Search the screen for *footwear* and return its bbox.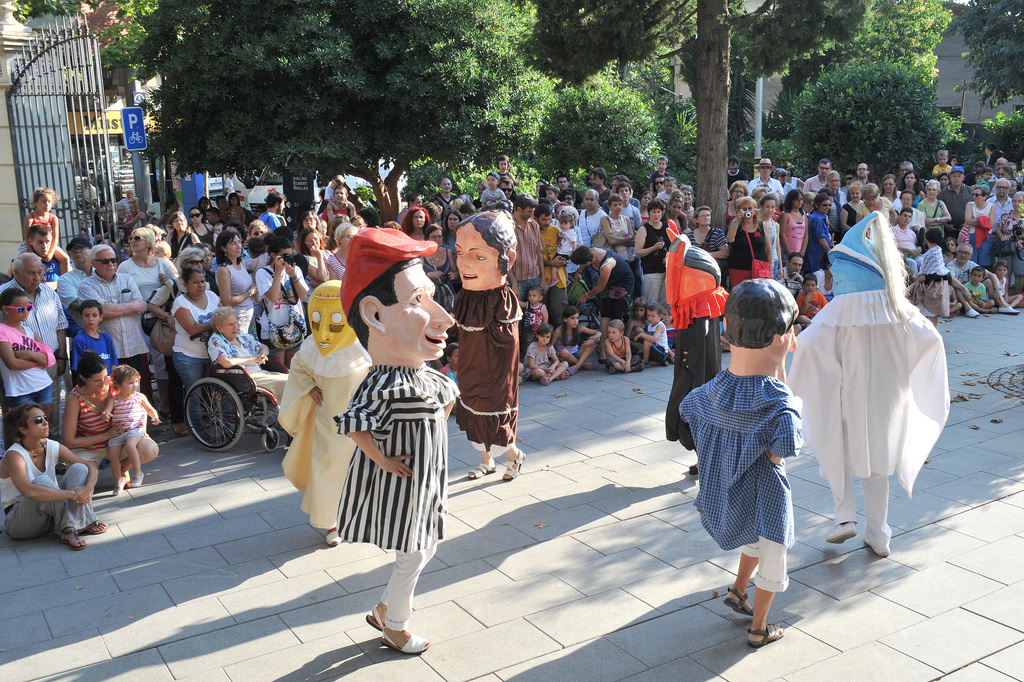
Found: [x1=985, y1=306, x2=1000, y2=314].
